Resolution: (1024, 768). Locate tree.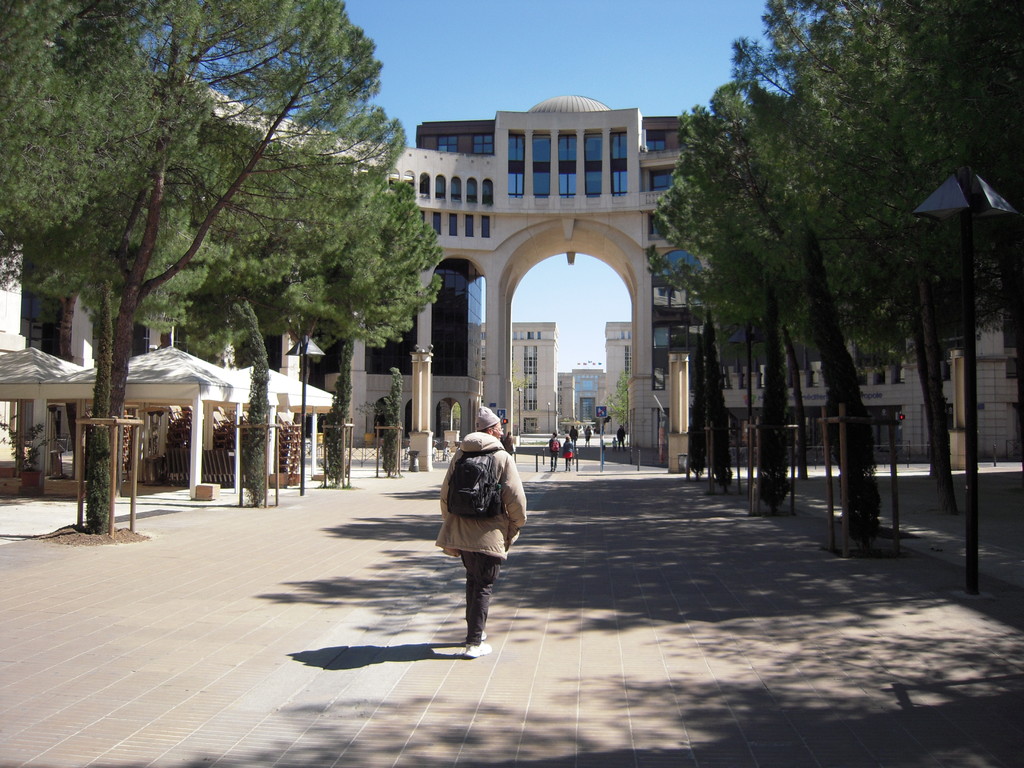
(689, 352, 702, 488).
